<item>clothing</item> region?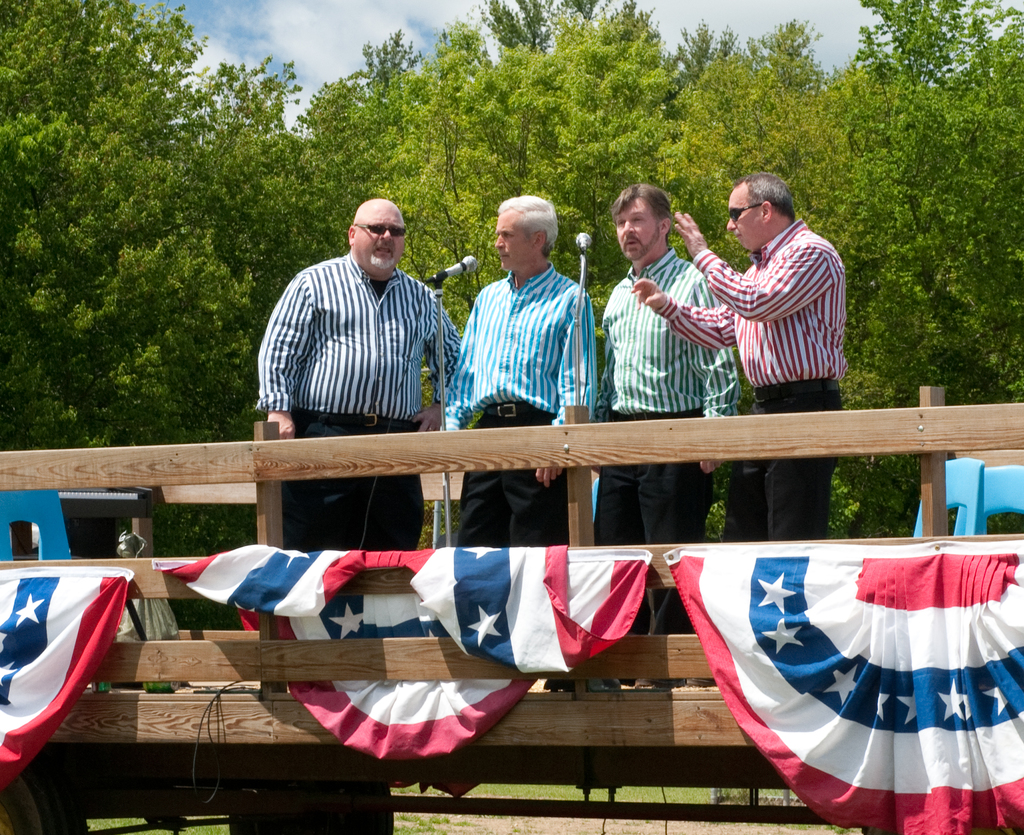
l=652, t=204, r=857, b=552
